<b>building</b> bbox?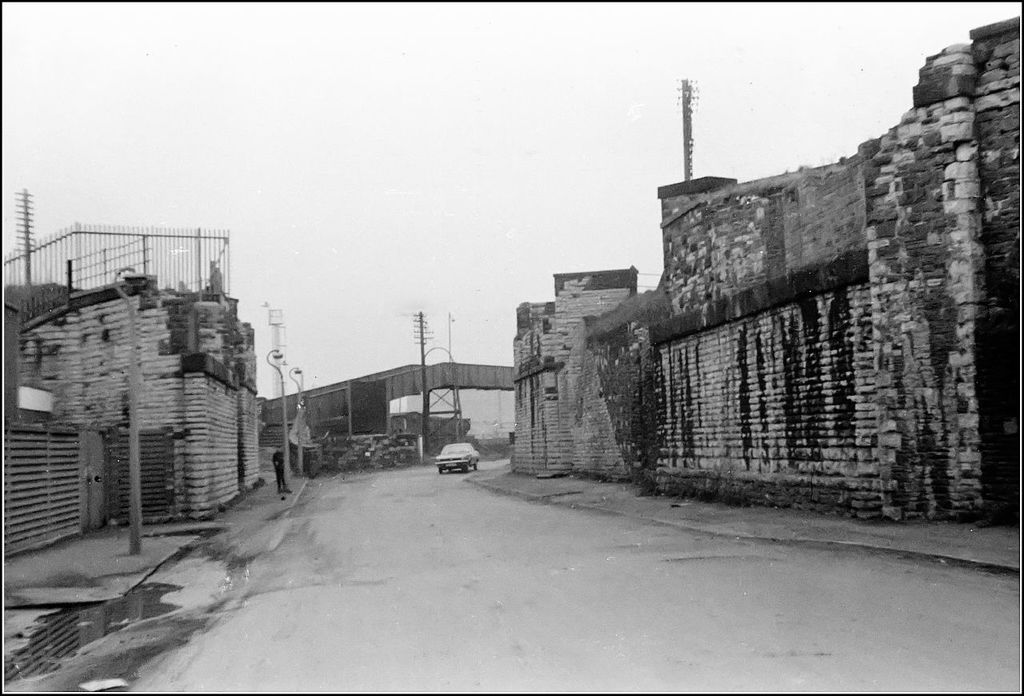
bbox=[514, 18, 1021, 524]
